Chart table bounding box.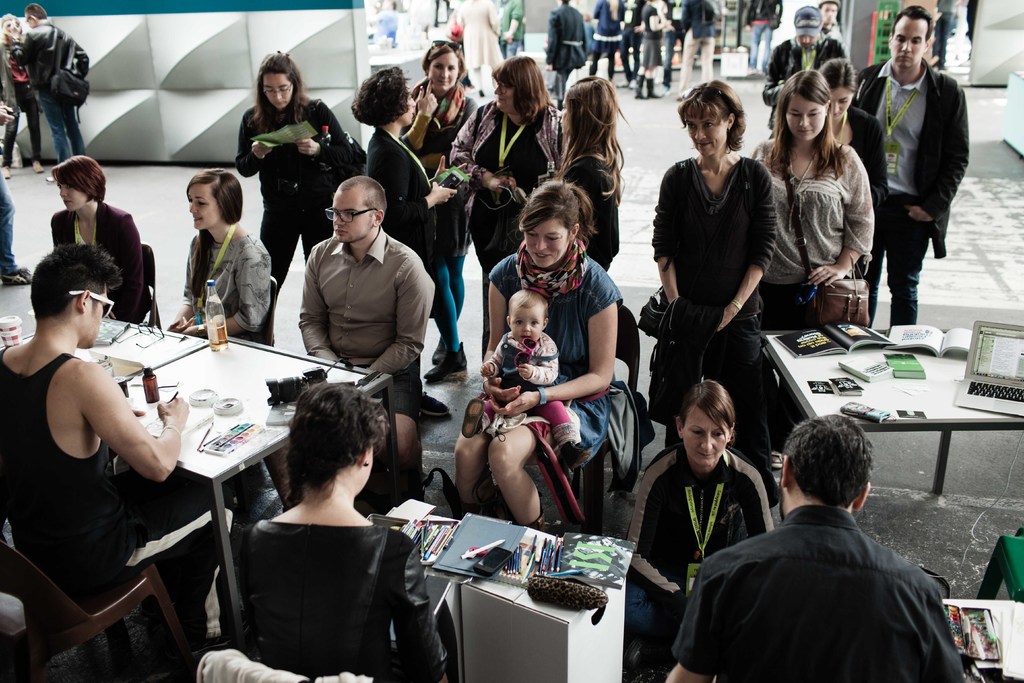
Charted: bbox=[926, 588, 1023, 682].
